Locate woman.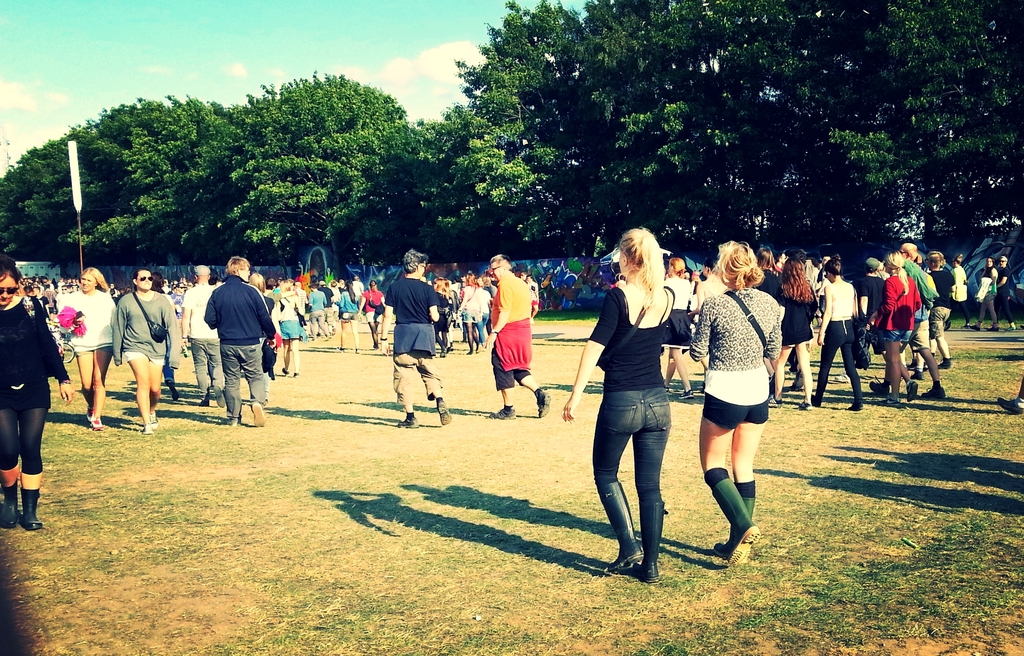
Bounding box: 943, 251, 970, 330.
